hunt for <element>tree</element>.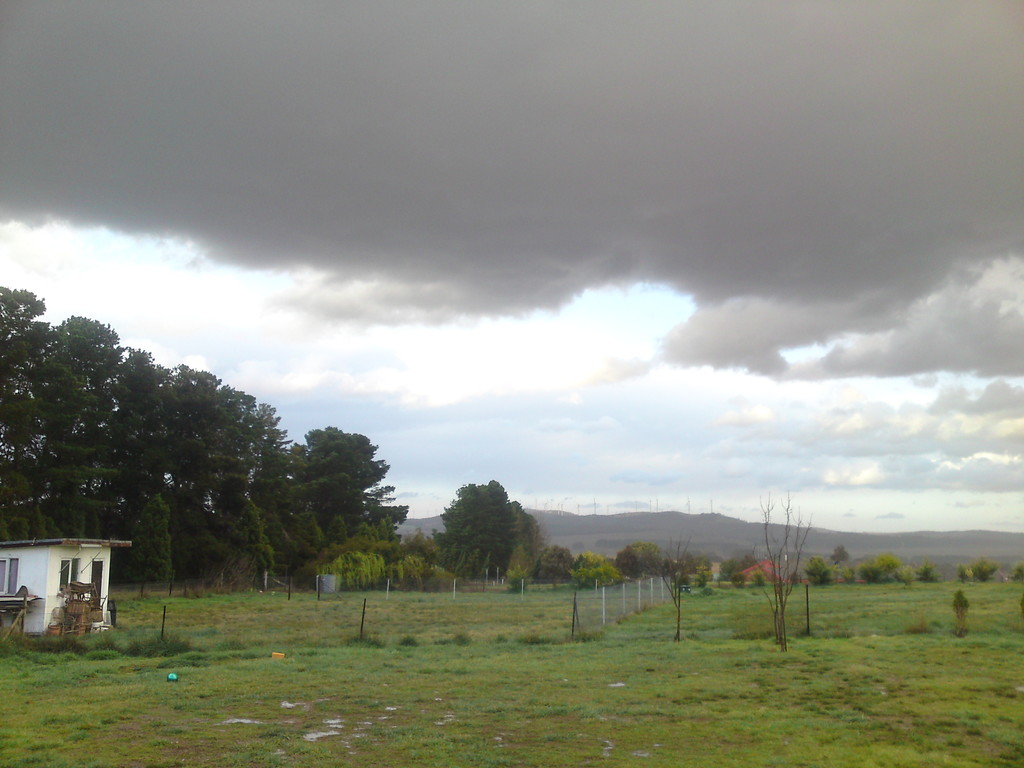
Hunted down at 435/474/541/591.
